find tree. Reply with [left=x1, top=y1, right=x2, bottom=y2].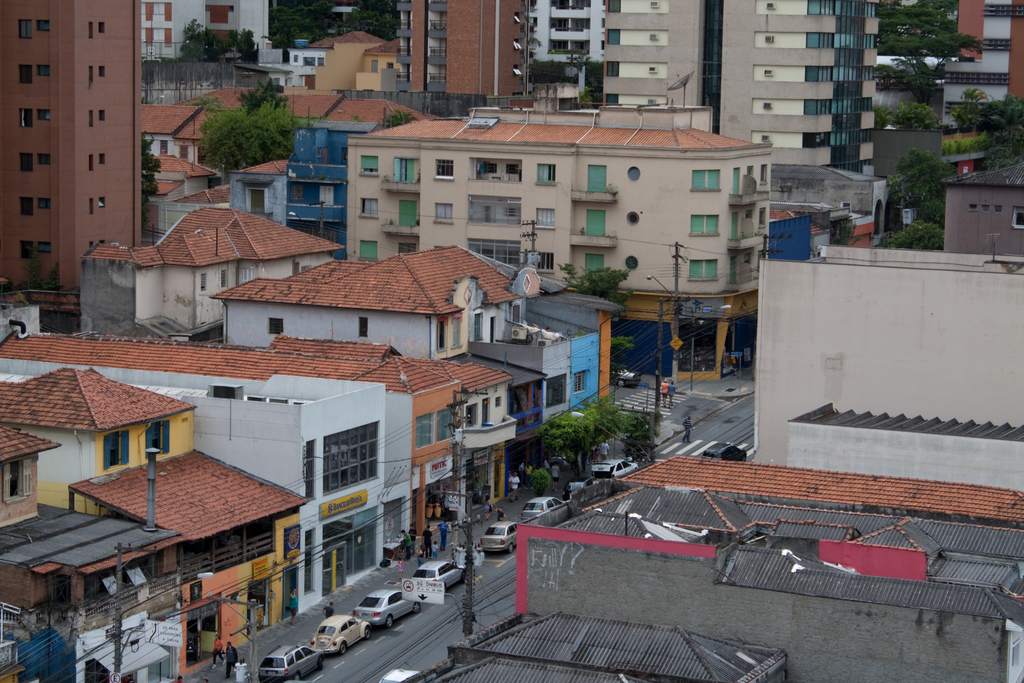
[left=877, top=0, right=984, bottom=94].
